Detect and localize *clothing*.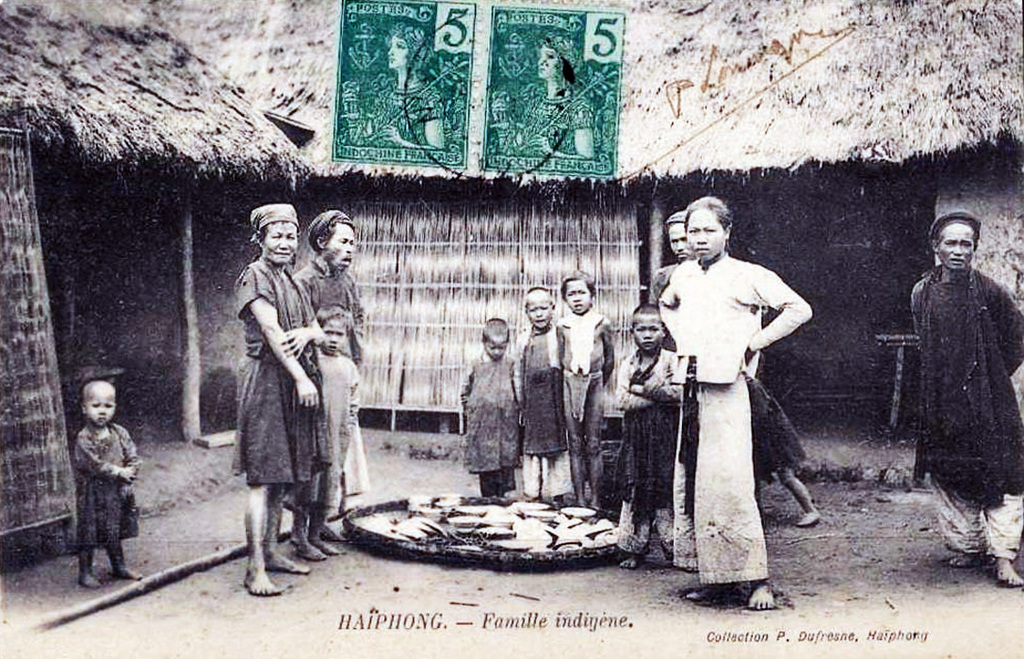
Localized at <bbox>512, 80, 593, 155</bbox>.
